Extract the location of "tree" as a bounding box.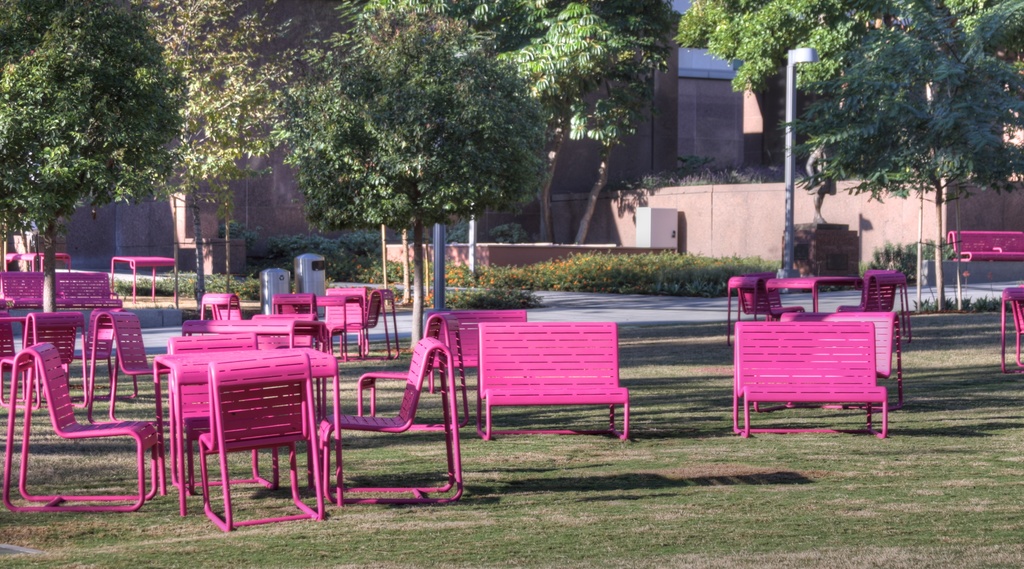
detection(674, 0, 847, 95).
